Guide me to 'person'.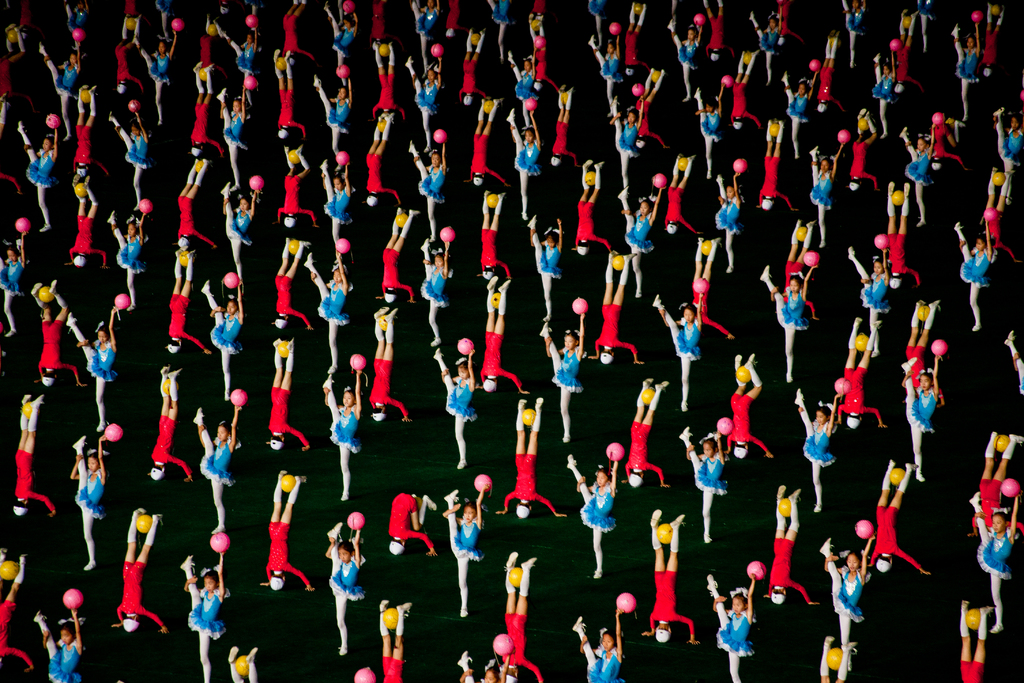
Guidance: bbox=(362, 109, 403, 206).
